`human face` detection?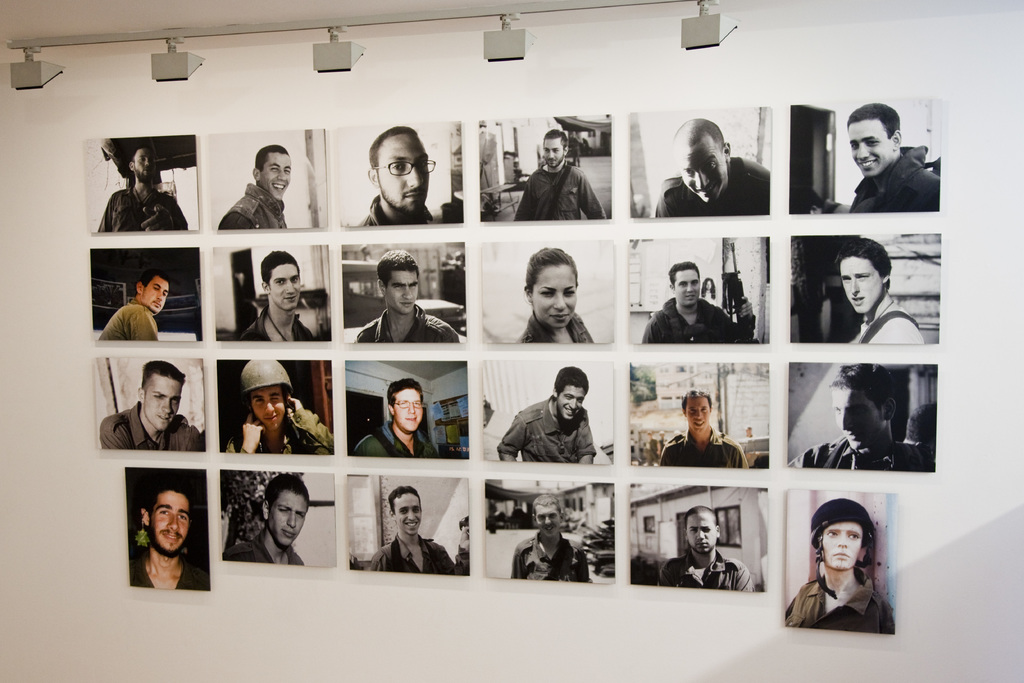
<region>840, 257, 881, 312</region>
